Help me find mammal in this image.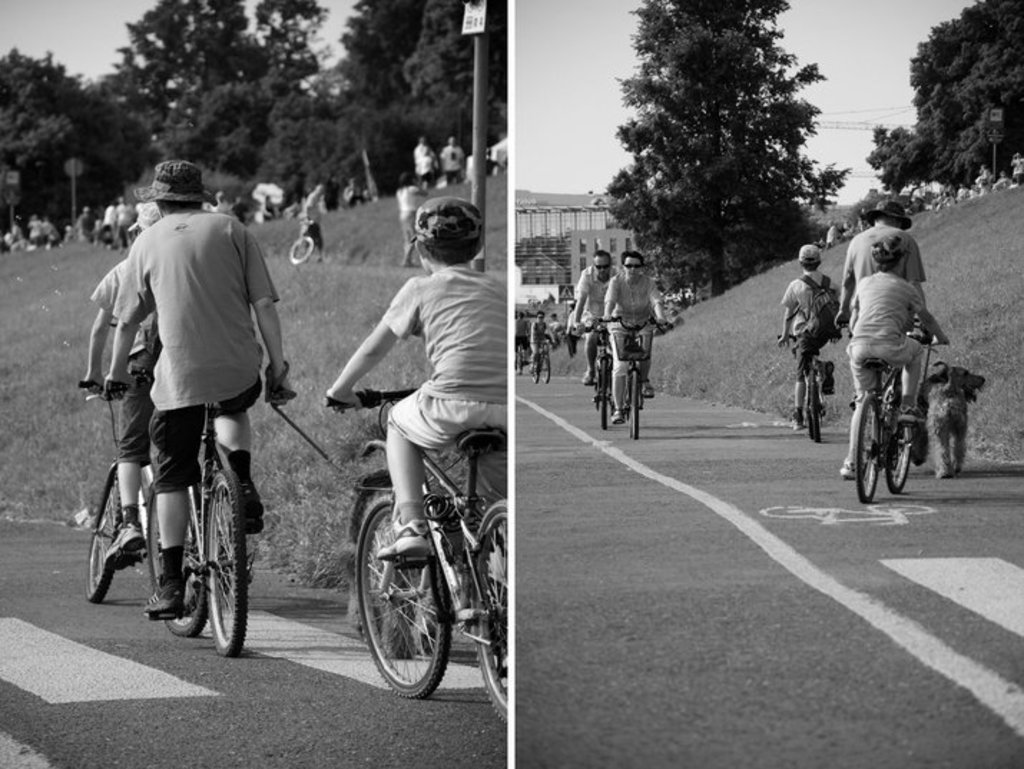
Found it: 570, 248, 622, 371.
